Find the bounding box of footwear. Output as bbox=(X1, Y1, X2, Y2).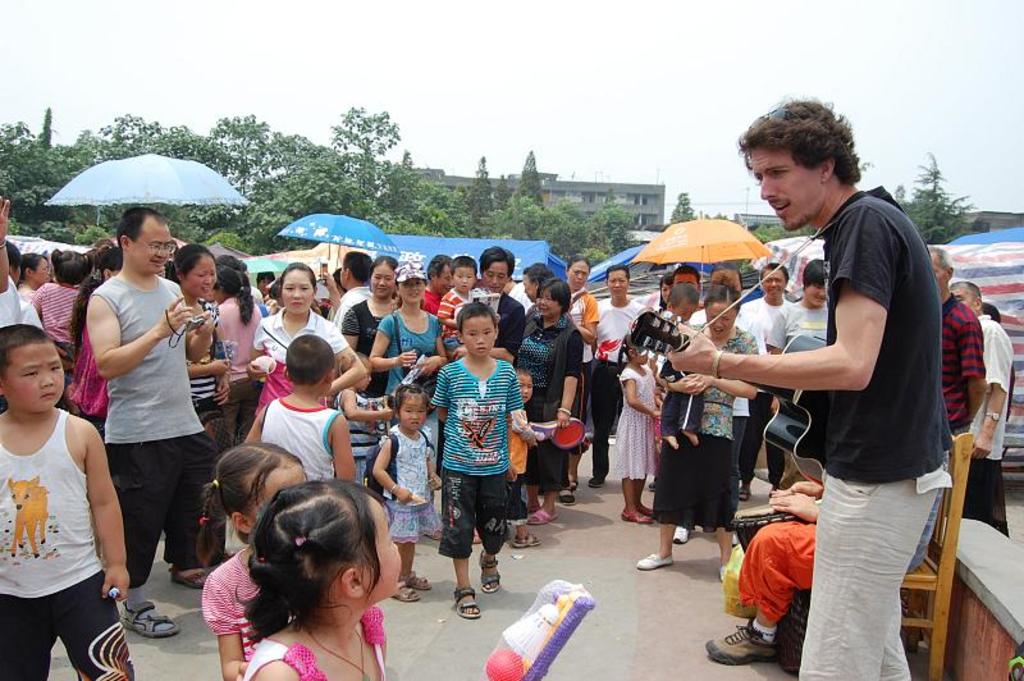
bbox=(737, 486, 754, 502).
